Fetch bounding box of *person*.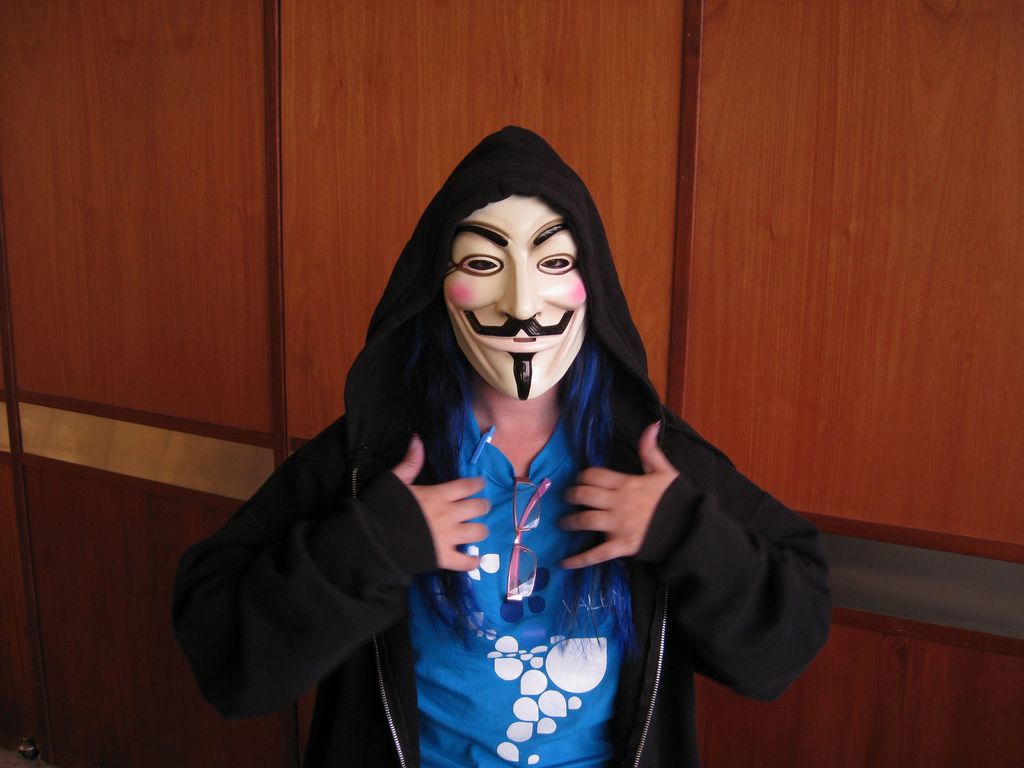
Bbox: x1=170 y1=127 x2=831 y2=767.
